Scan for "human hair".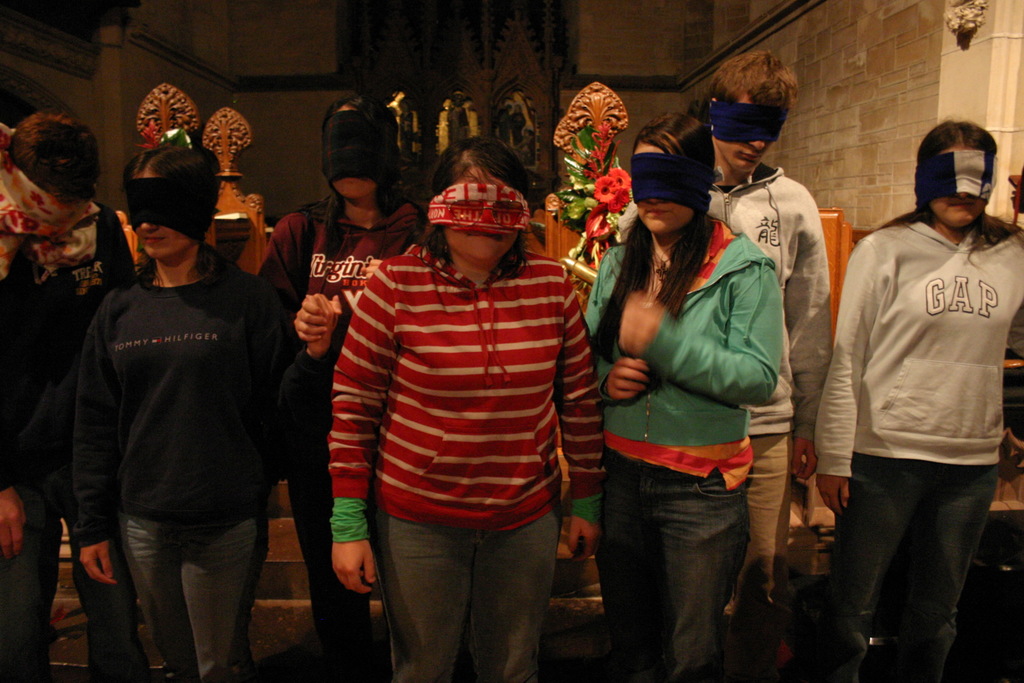
Scan result: bbox=[588, 114, 716, 362].
